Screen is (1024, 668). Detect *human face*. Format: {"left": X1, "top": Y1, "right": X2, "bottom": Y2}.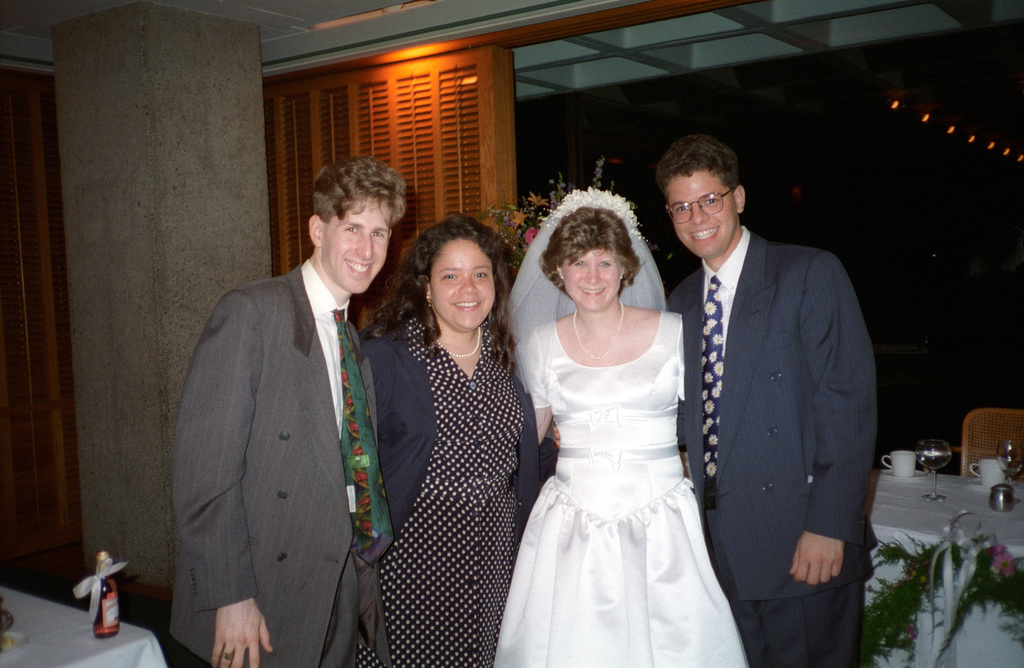
{"left": 563, "top": 248, "right": 621, "bottom": 313}.
